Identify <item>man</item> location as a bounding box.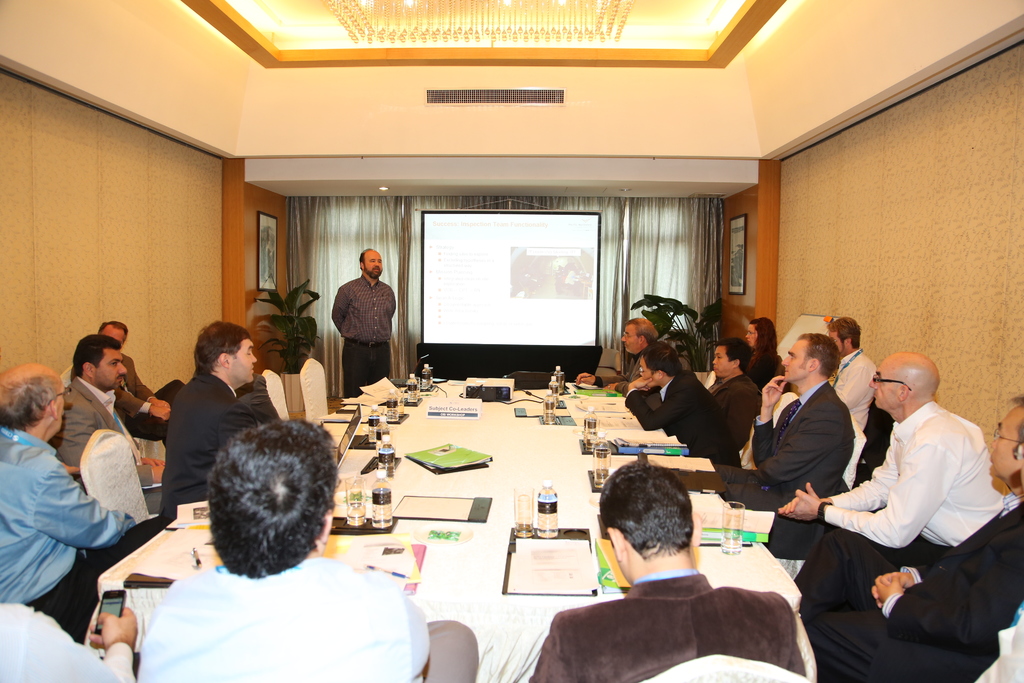
[0, 363, 169, 638].
